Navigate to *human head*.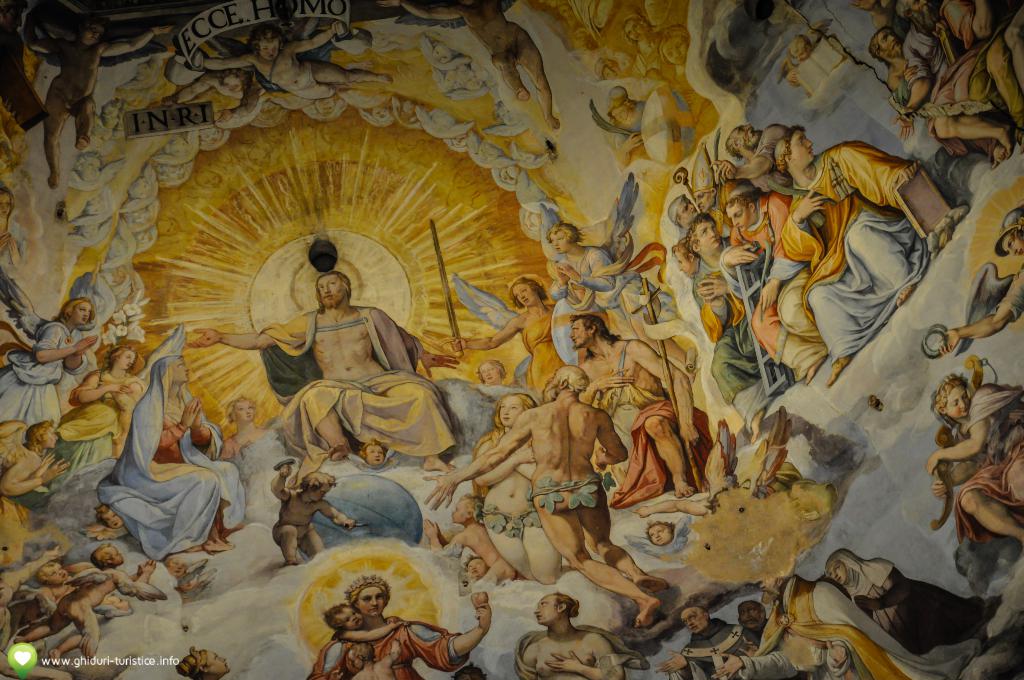
Navigation target: region(789, 35, 812, 60).
